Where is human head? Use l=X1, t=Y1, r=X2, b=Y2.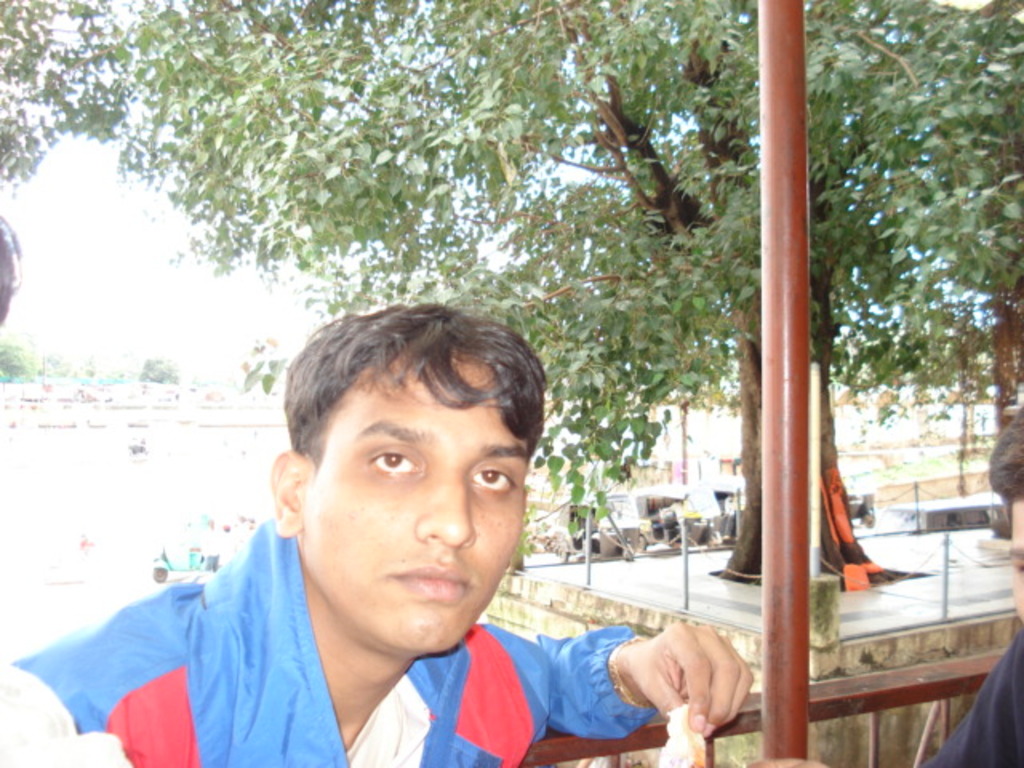
l=280, t=315, r=538, b=558.
